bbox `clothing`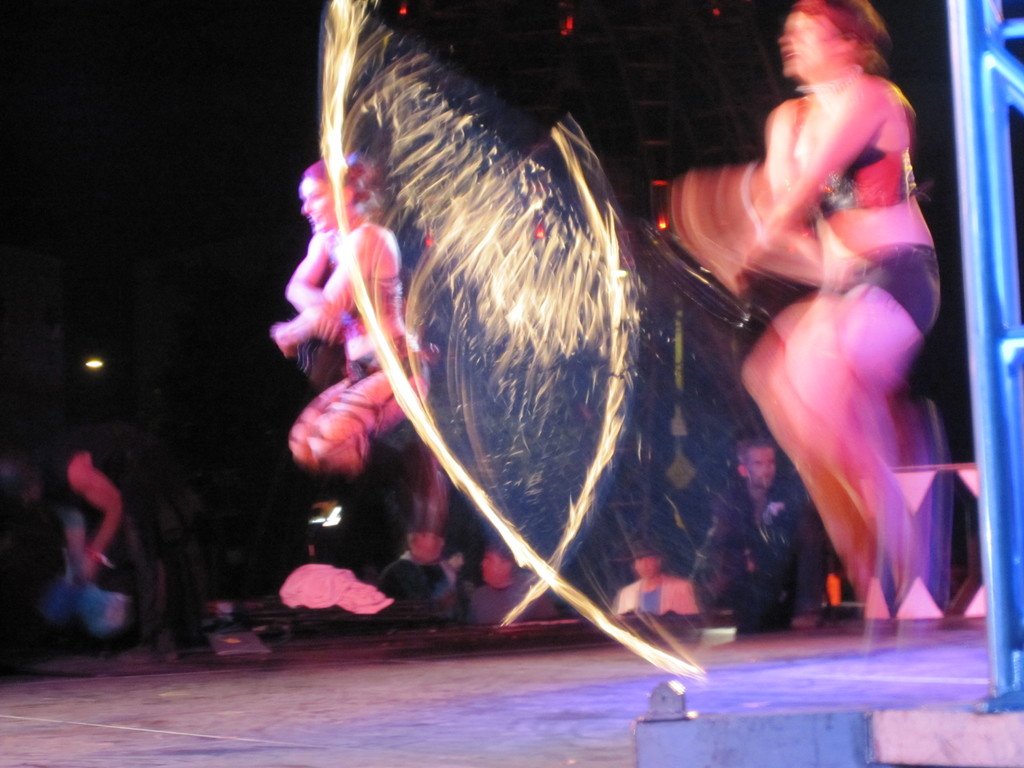
823, 239, 935, 339
